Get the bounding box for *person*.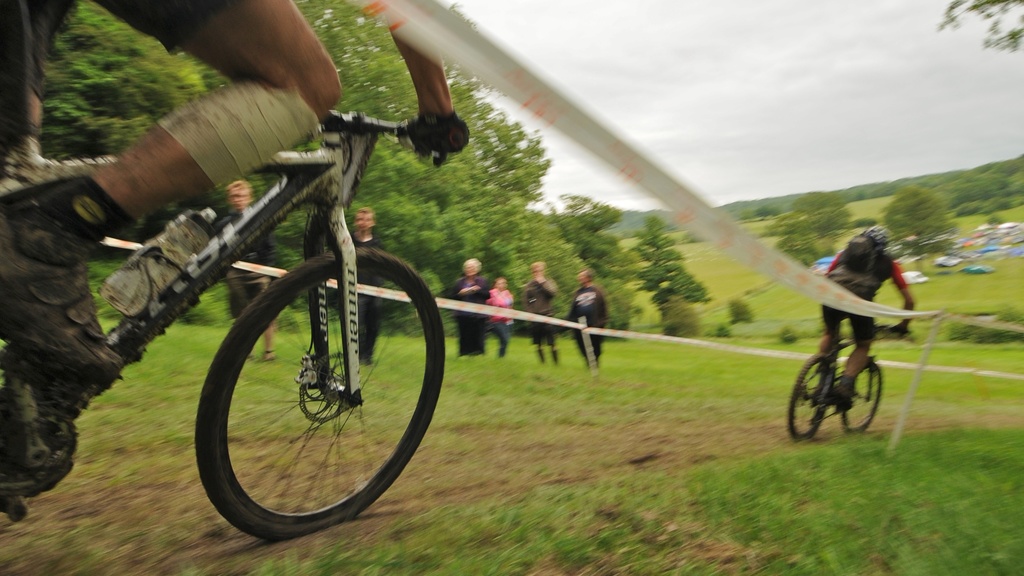
(0,0,470,380).
